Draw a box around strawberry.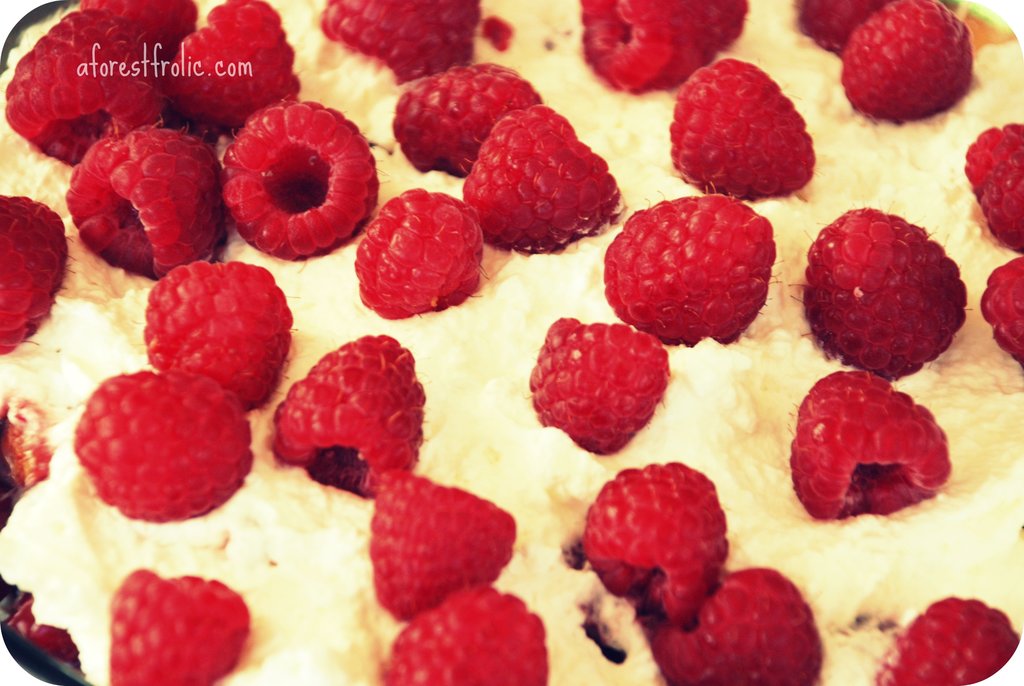
453:99:627:249.
